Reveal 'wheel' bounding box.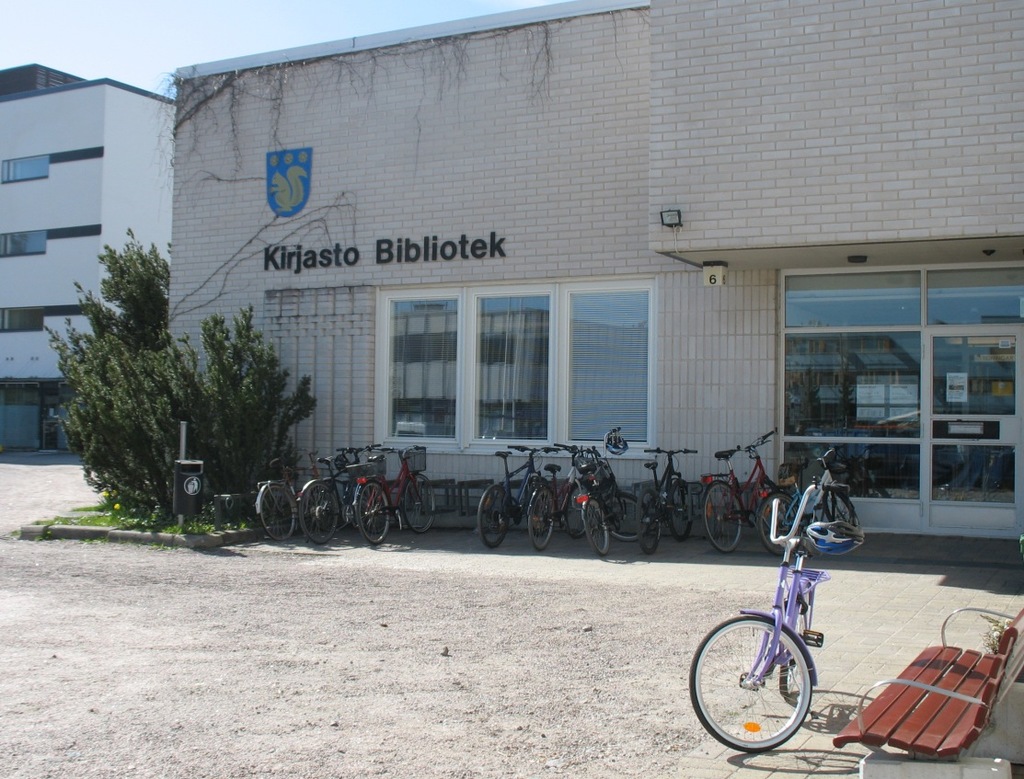
Revealed: (left=665, top=478, right=694, bottom=541).
